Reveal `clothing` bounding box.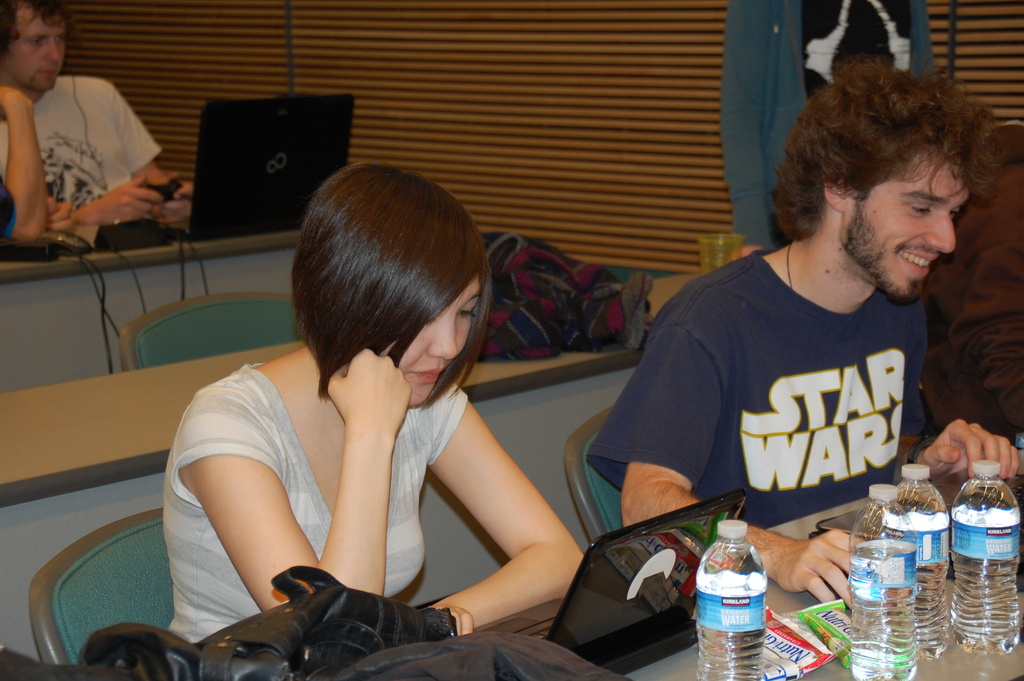
Revealed: (left=584, top=241, right=940, bottom=536).
